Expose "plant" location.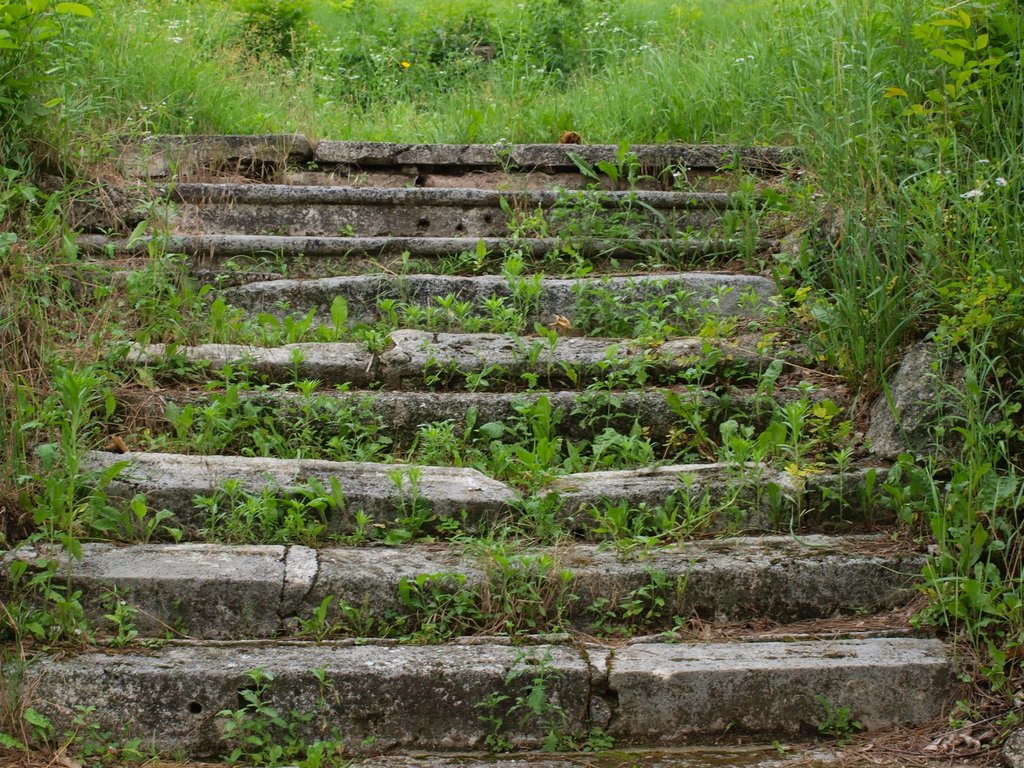
Exposed at BBox(563, 433, 598, 473).
